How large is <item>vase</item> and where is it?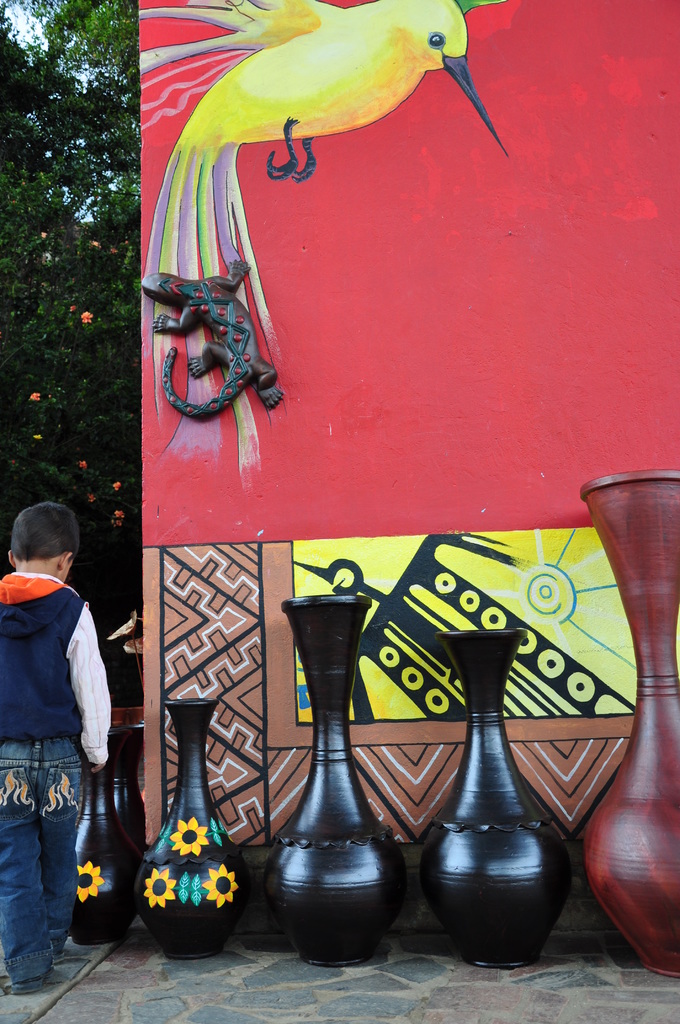
Bounding box: (left=262, top=593, right=409, bottom=970).
